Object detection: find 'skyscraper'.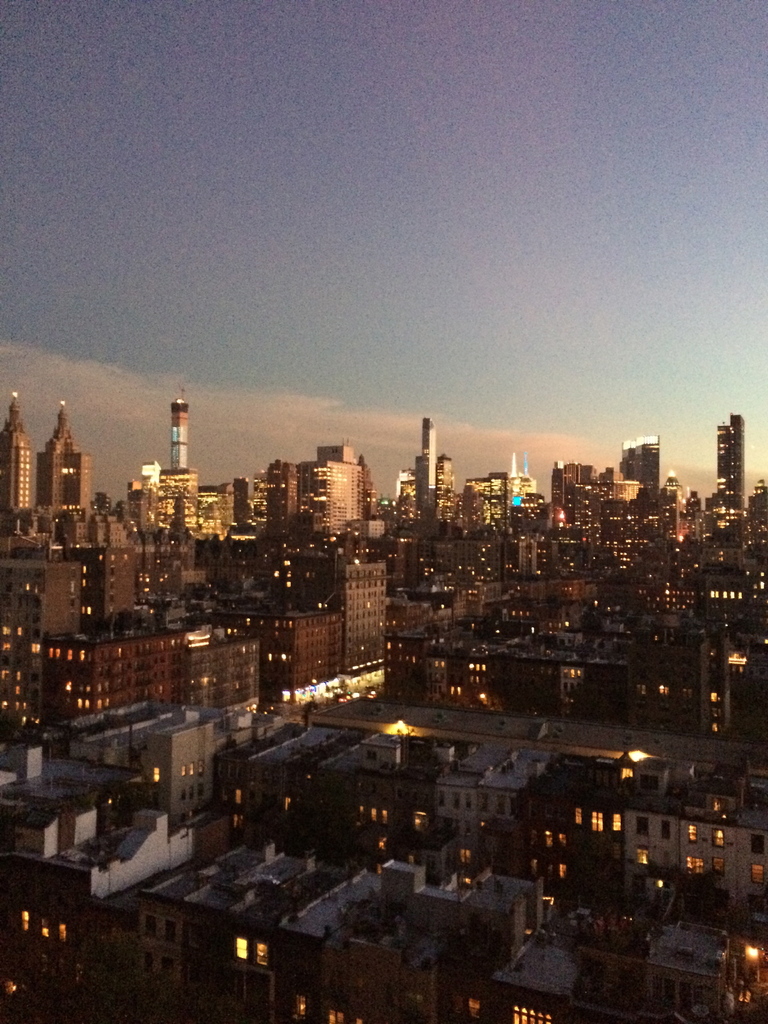
box=[411, 412, 441, 520].
